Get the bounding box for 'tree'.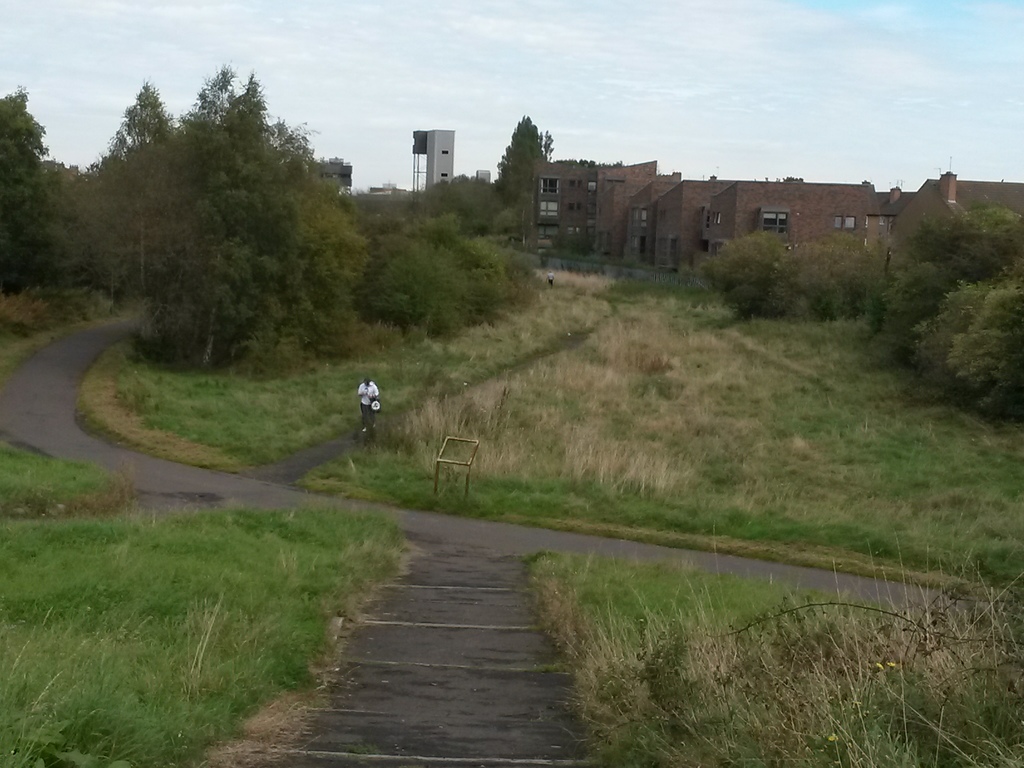
<region>74, 63, 407, 352</region>.
